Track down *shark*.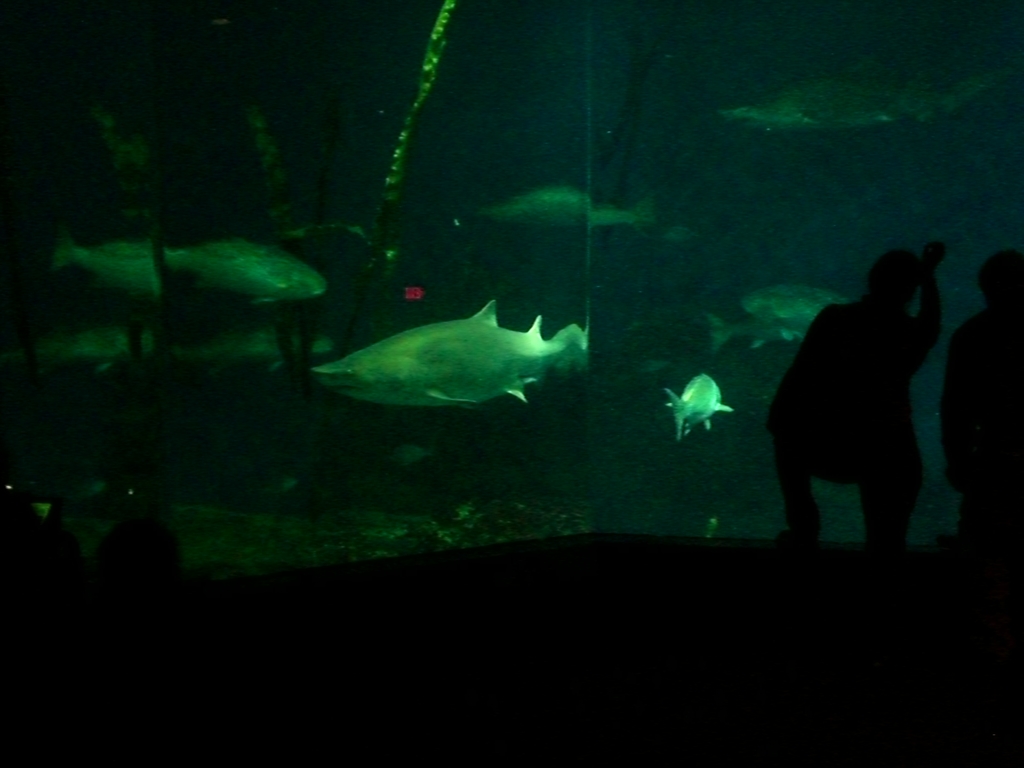
Tracked to Rect(664, 372, 730, 445).
